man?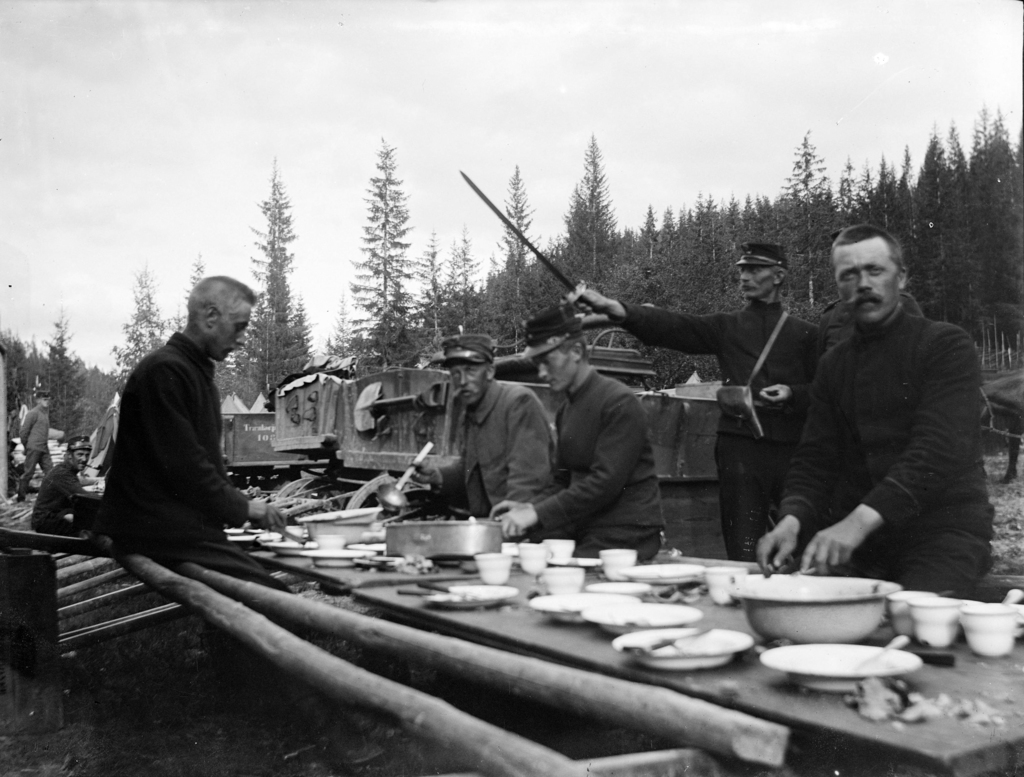
x1=408, y1=332, x2=557, y2=520
